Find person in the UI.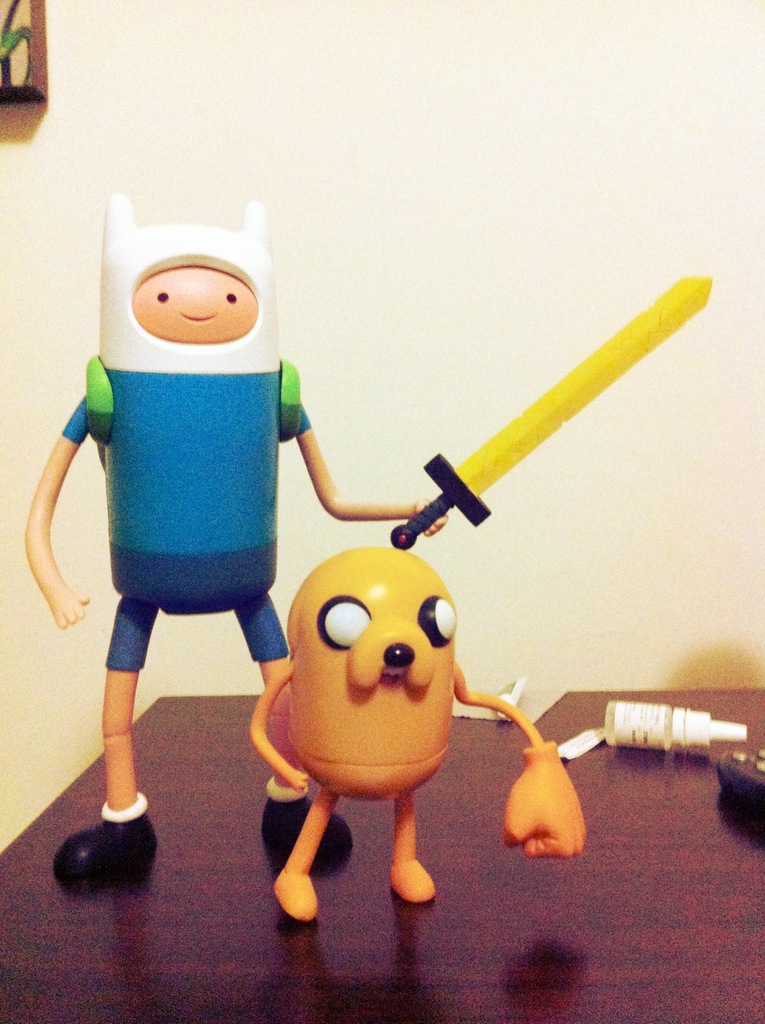
UI element at x1=52 y1=152 x2=408 y2=899.
